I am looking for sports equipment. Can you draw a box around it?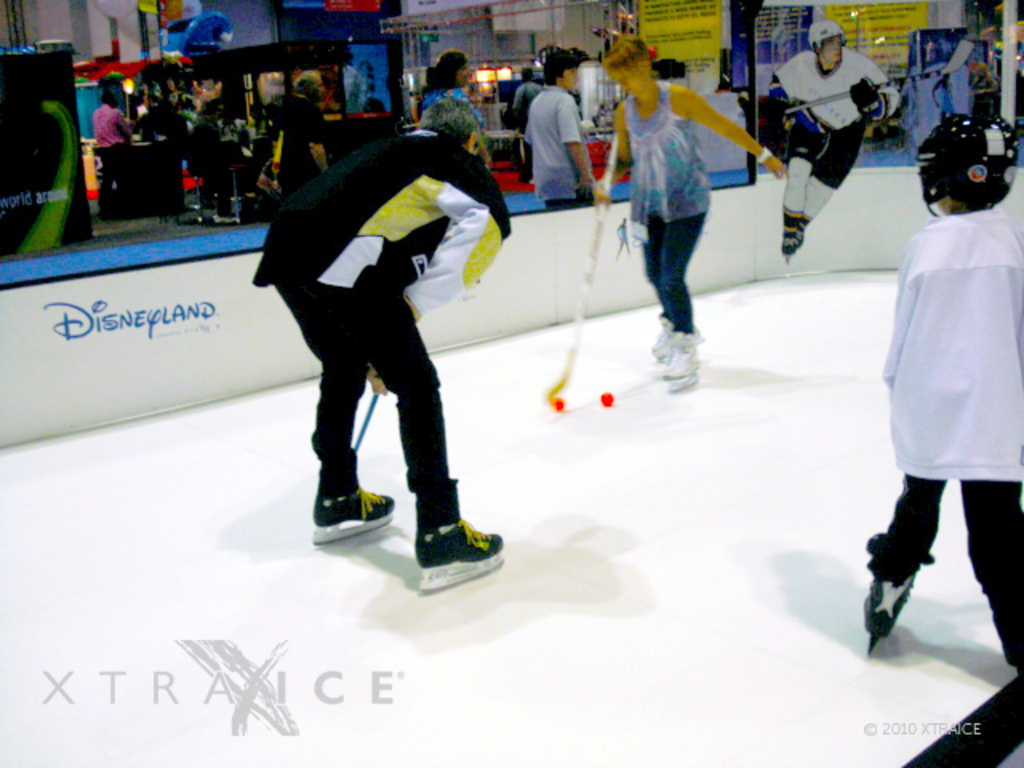
Sure, the bounding box is select_region(917, 109, 1016, 214).
